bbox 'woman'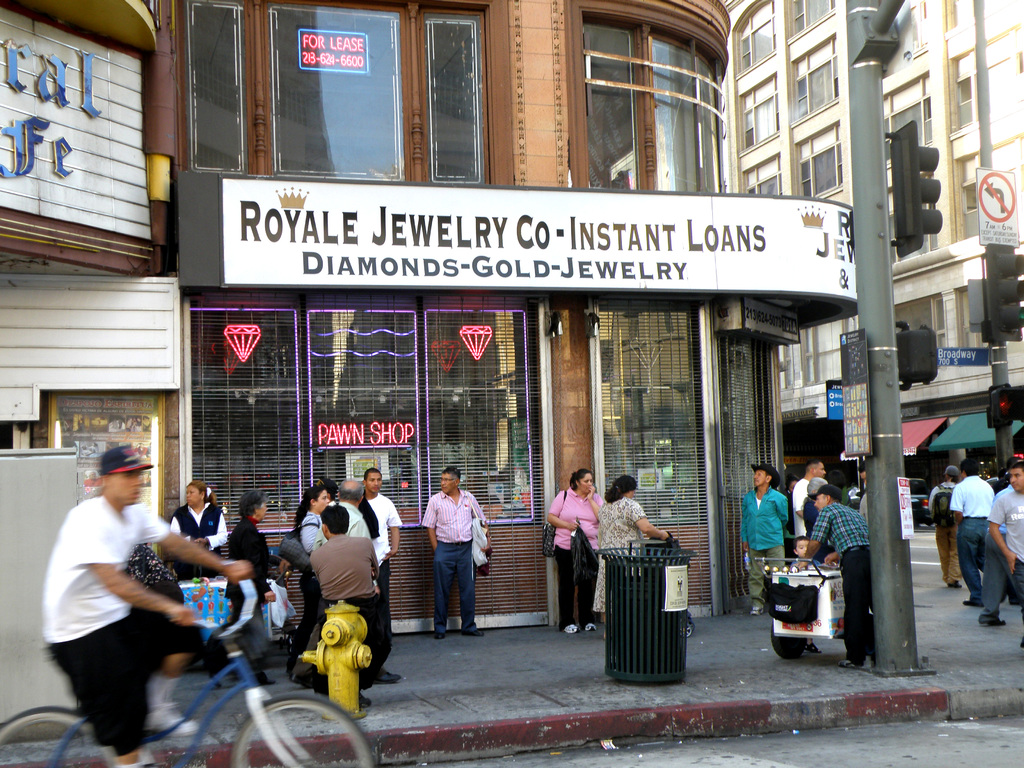
[289, 484, 331, 674]
